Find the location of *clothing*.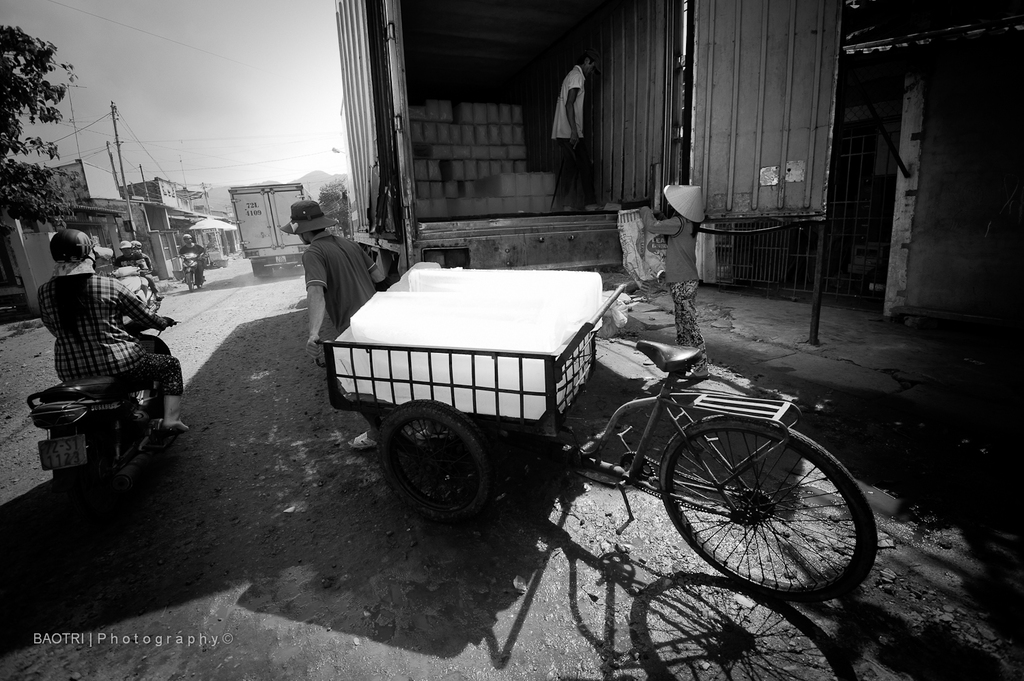
Location: BBox(552, 59, 588, 212).
